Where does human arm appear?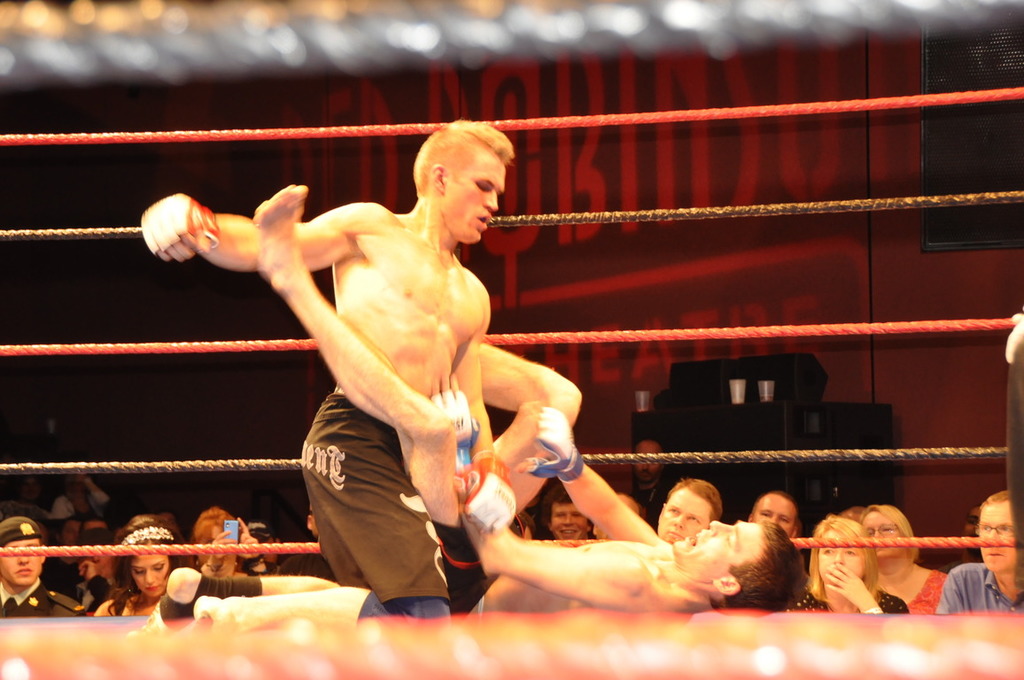
Appears at BBox(446, 287, 498, 460).
